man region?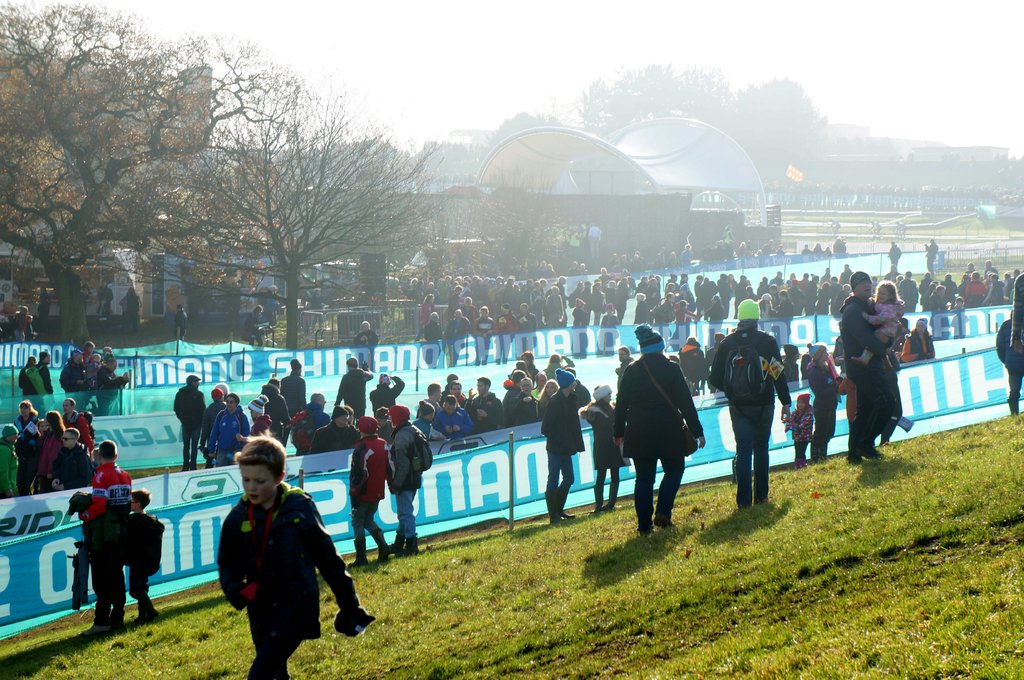
x1=62, y1=348, x2=86, y2=413
